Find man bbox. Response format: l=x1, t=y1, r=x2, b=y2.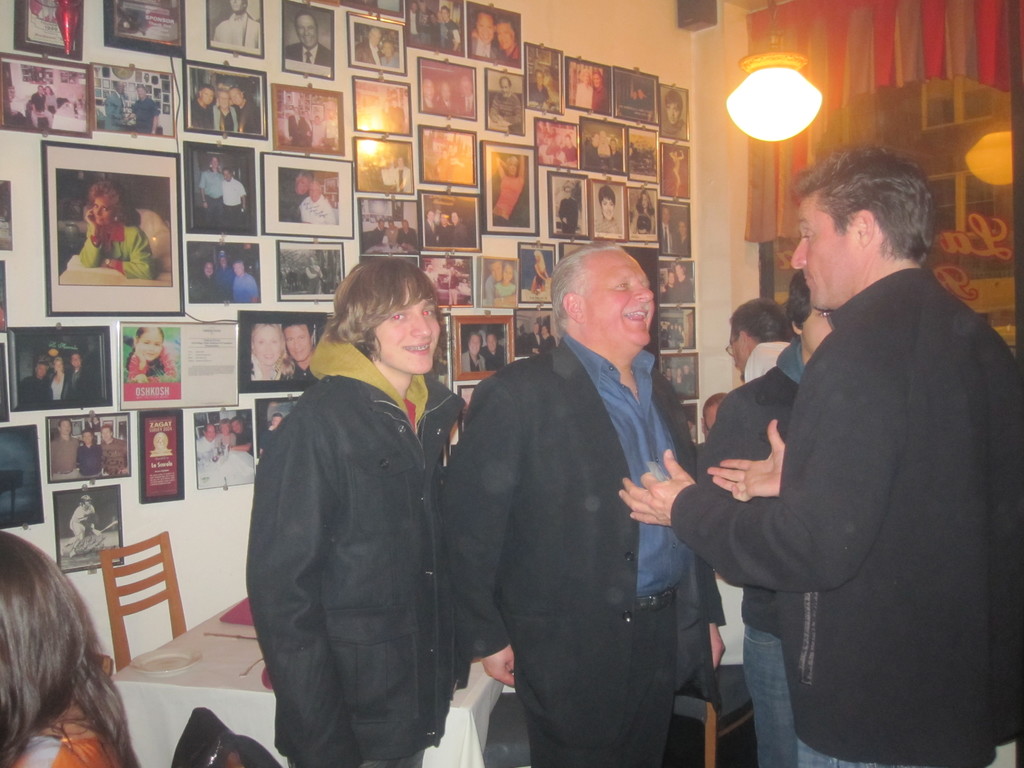
l=232, t=86, r=267, b=140.
